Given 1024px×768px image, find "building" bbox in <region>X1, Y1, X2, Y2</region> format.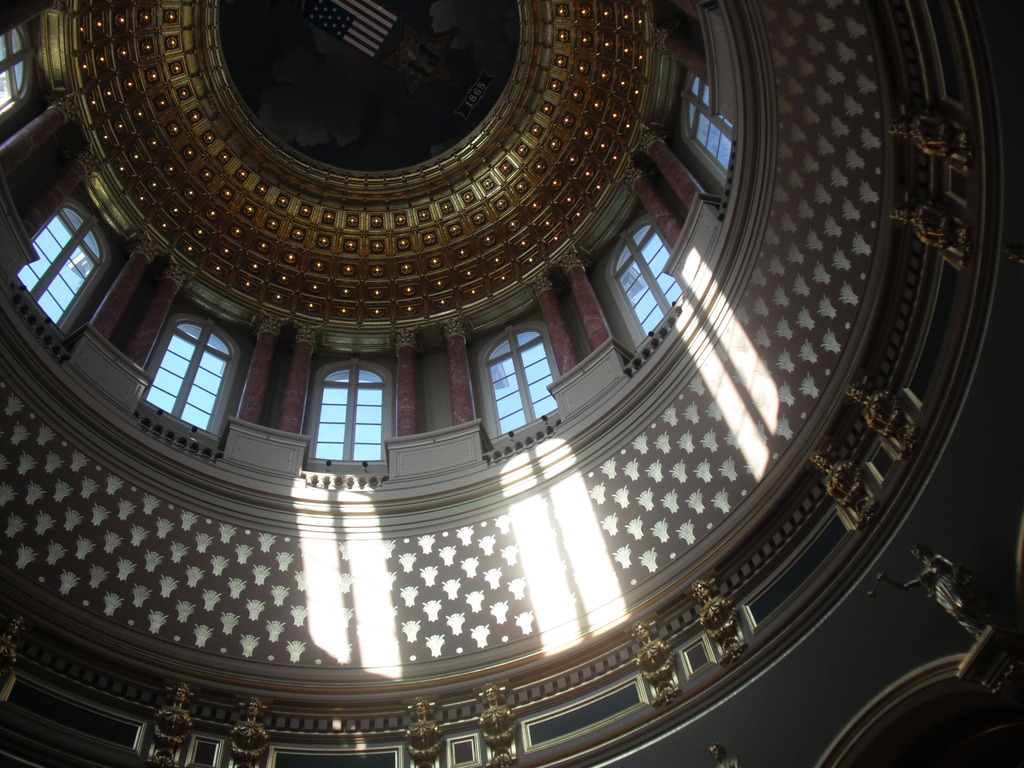
<region>1, 3, 1023, 767</region>.
